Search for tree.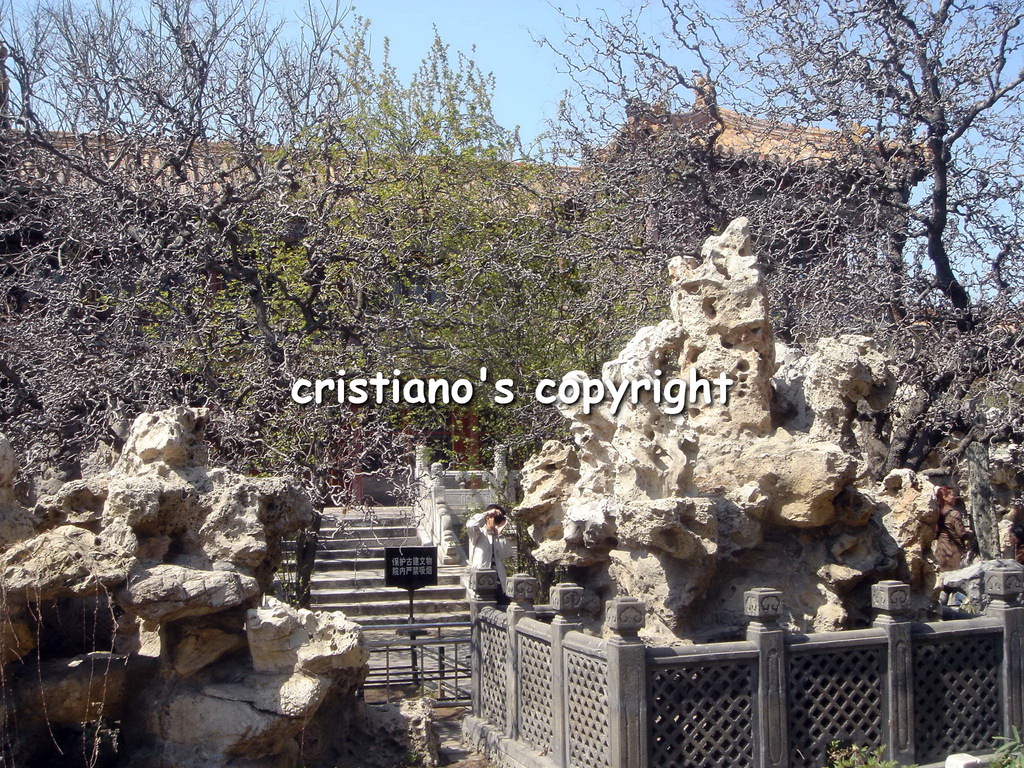
Found at 0 0 558 584.
